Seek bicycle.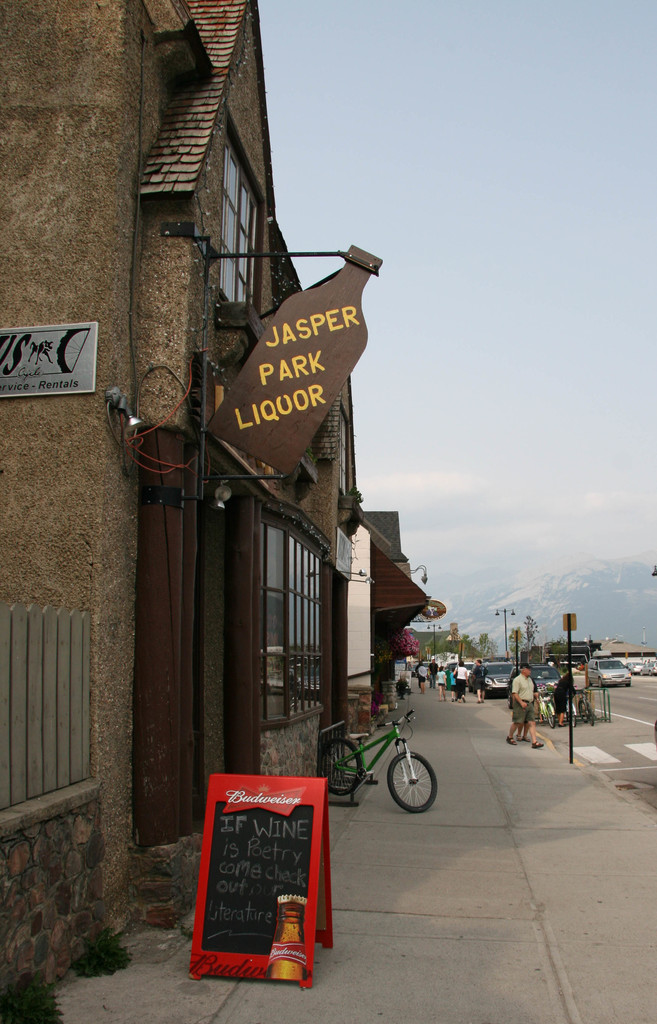
{"left": 567, "top": 694, "right": 579, "bottom": 725}.
